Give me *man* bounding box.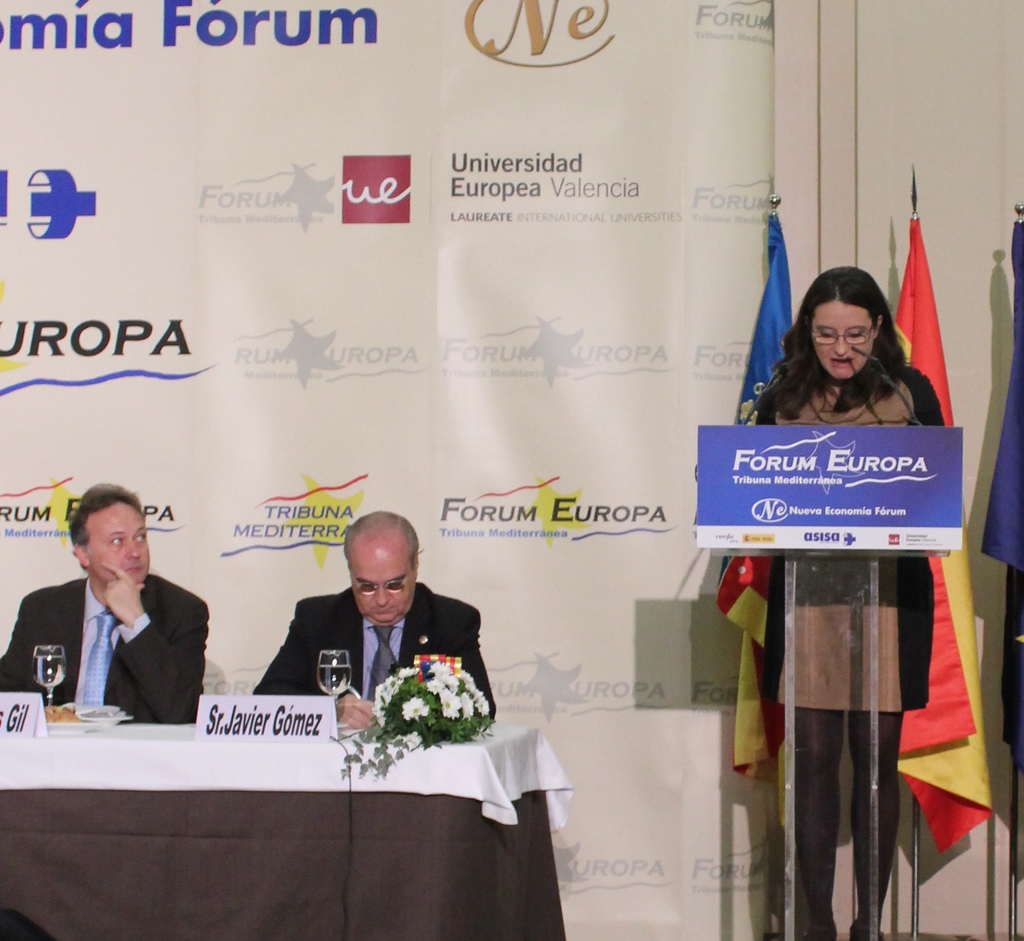
region(20, 490, 217, 750).
